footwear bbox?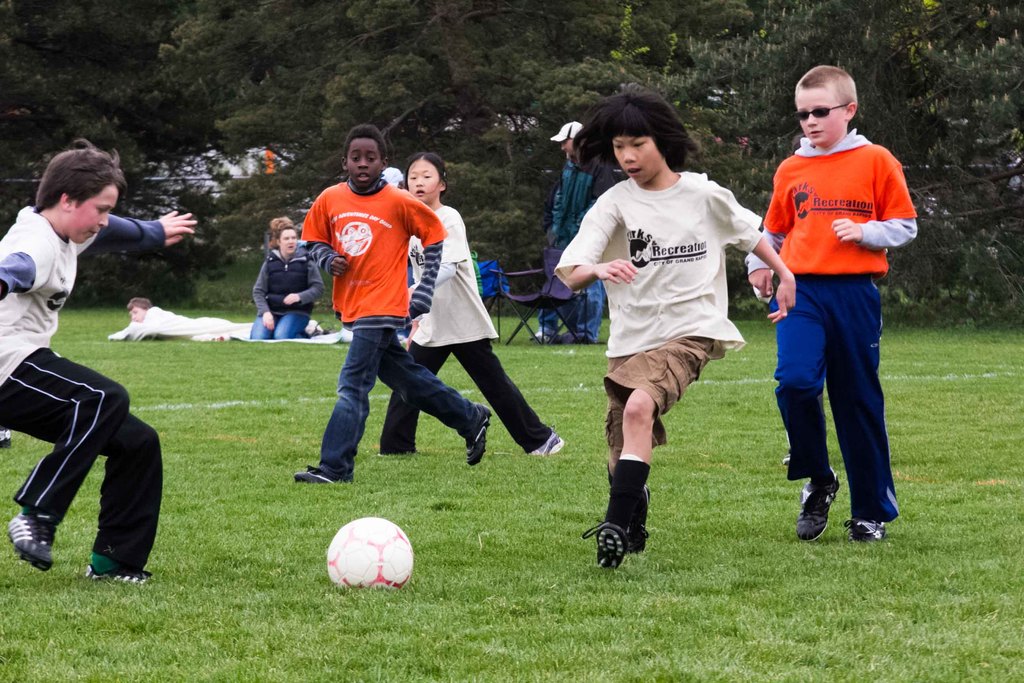
locate(847, 506, 895, 548)
